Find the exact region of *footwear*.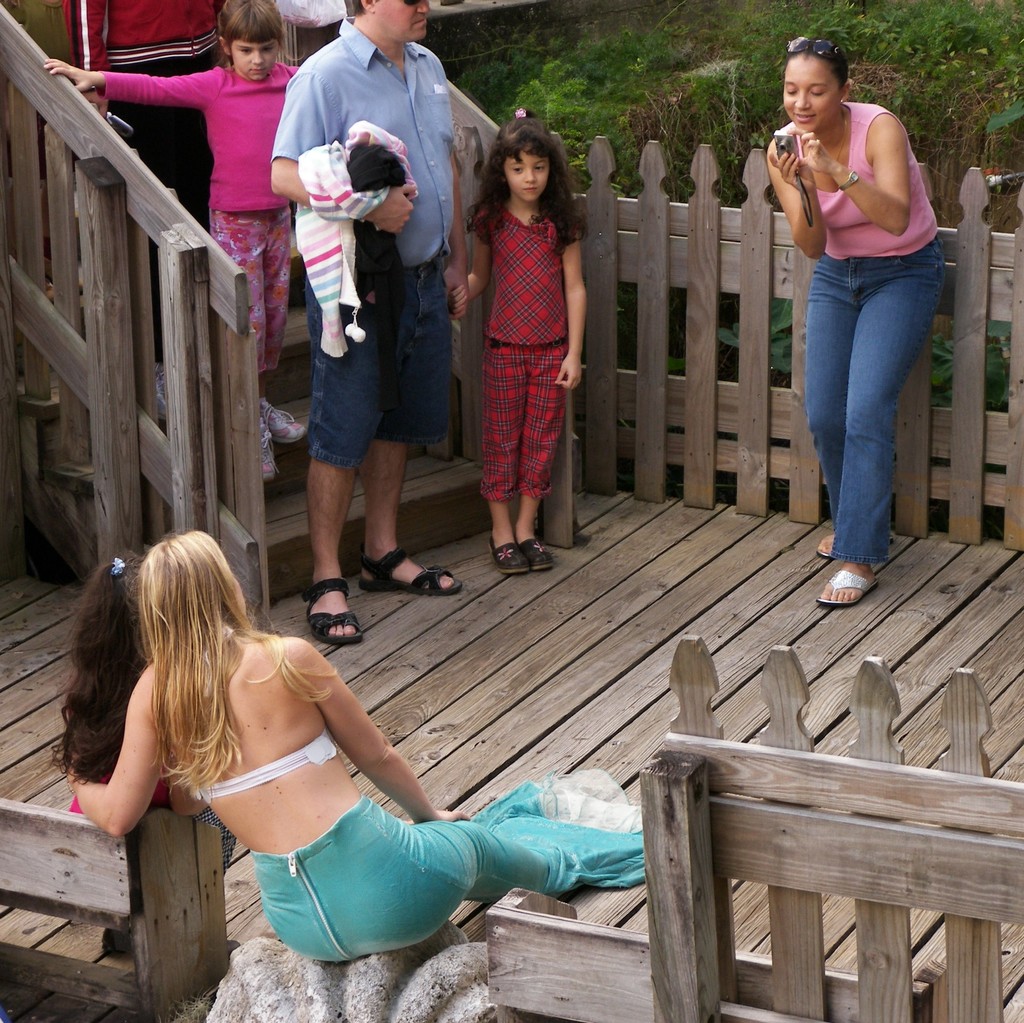
Exact region: (x1=256, y1=418, x2=279, y2=478).
